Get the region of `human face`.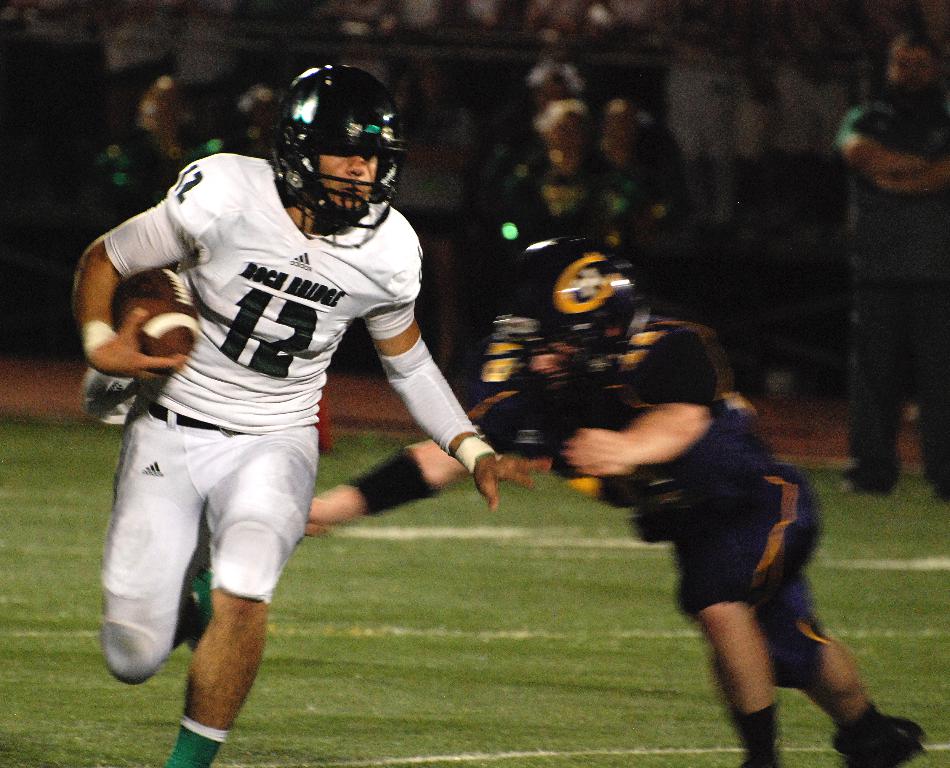
[left=889, top=42, right=935, bottom=84].
